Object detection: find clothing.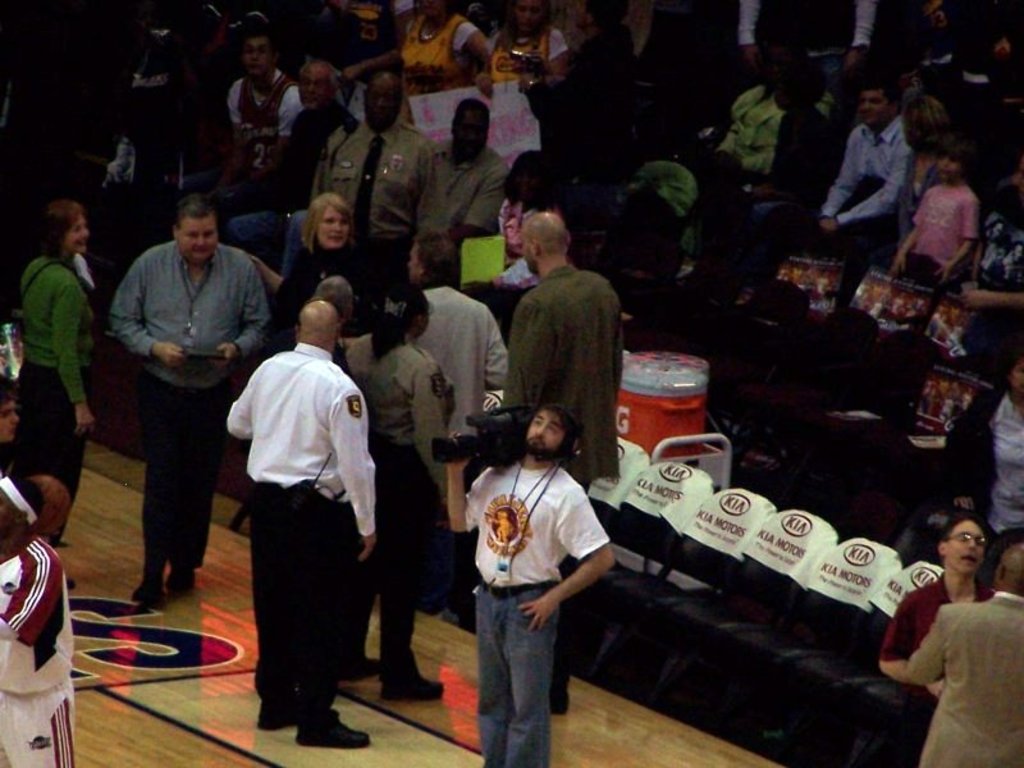
x1=230, y1=69, x2=308, y2=212.
